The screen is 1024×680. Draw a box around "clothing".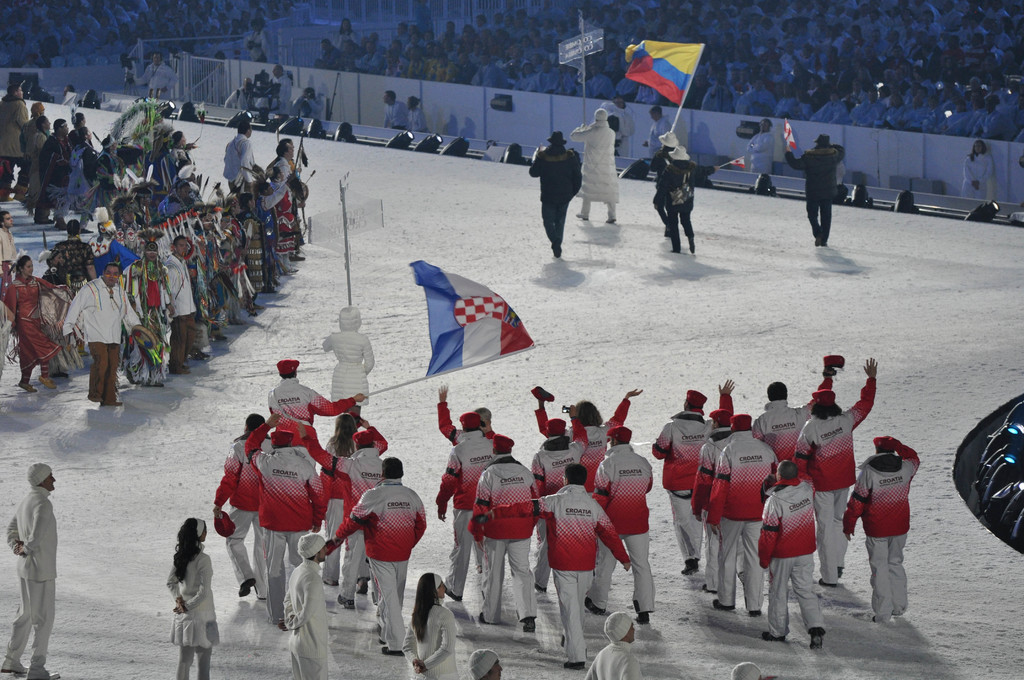
<bbox>100, 27, 116, 36</bbox>.
